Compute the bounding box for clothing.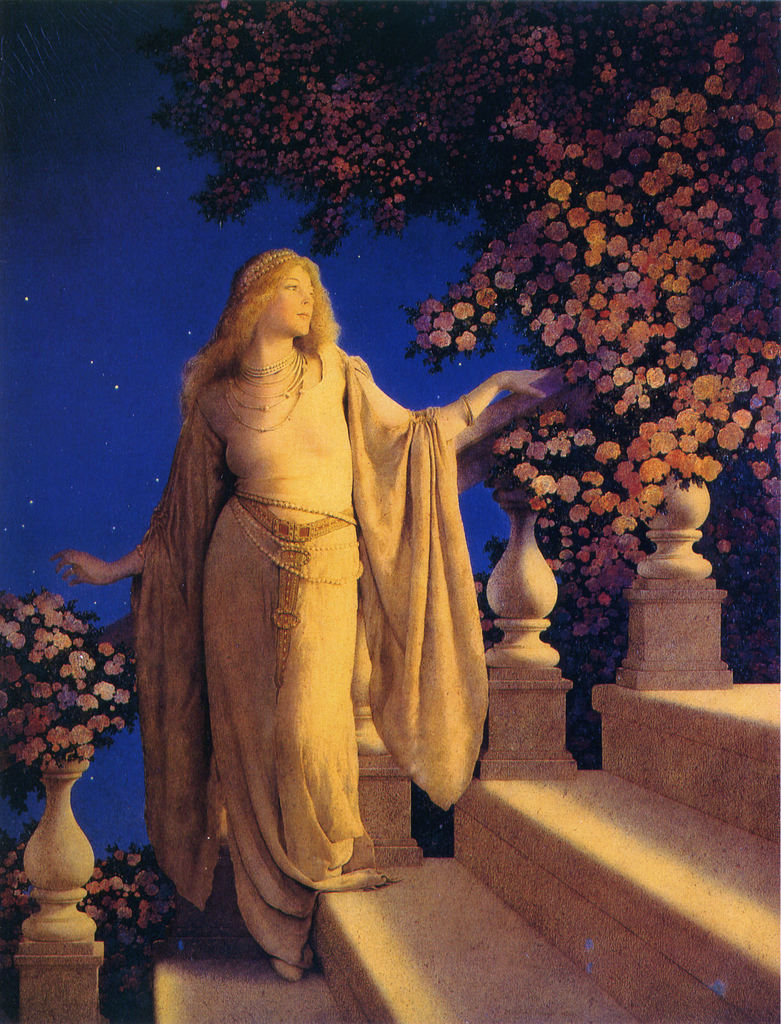
bbox=[118, 350, 488, 982].
